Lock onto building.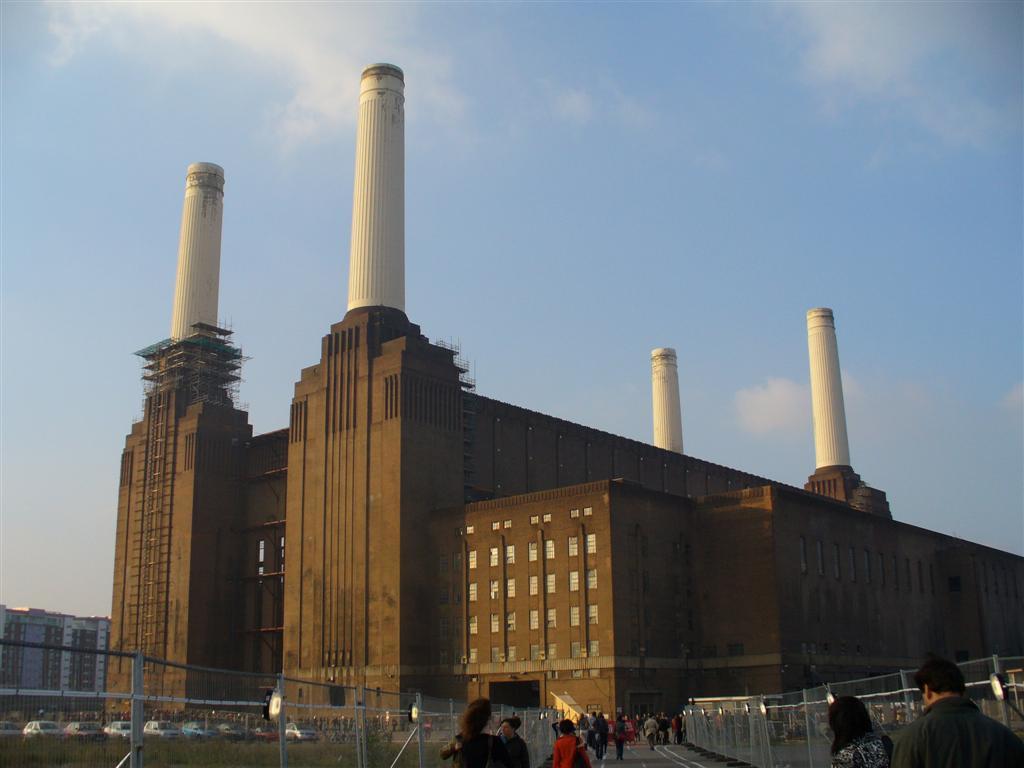
Locked: pyautogui.locateOnScreen(0, 604, 112, 699).
